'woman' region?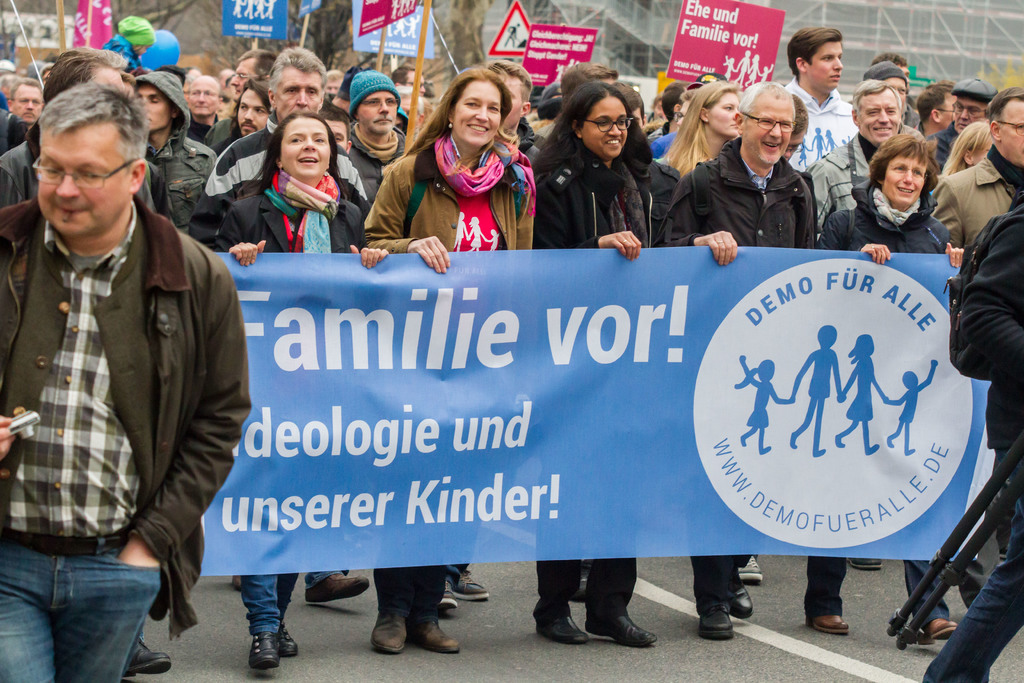
rect(360, 64, 534, 655)
